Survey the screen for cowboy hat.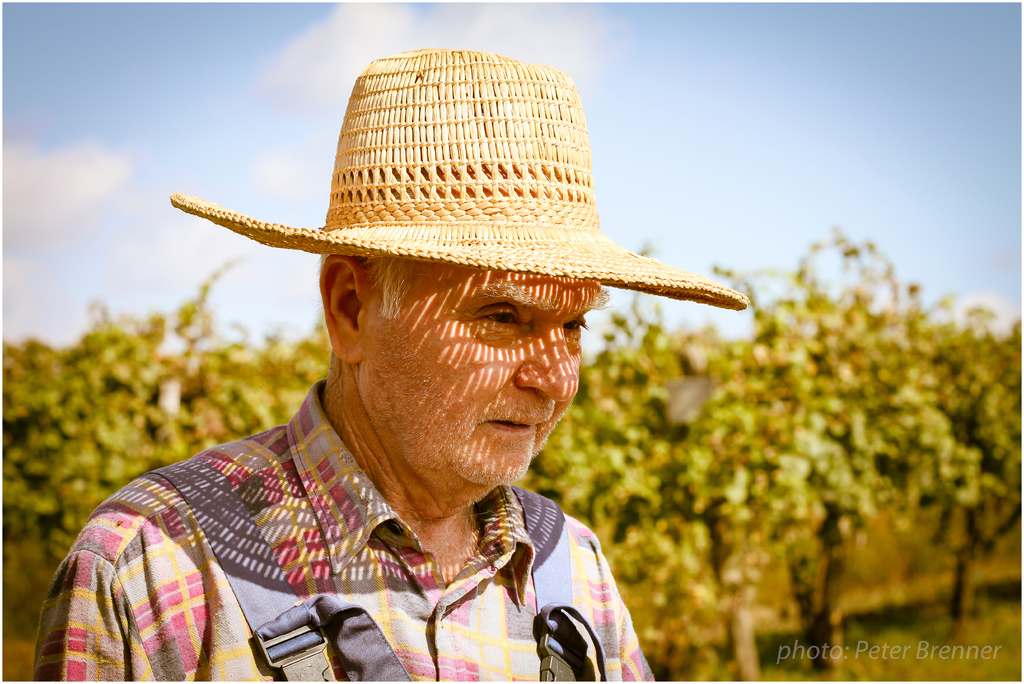
Survey found: 177 21 724 411.
